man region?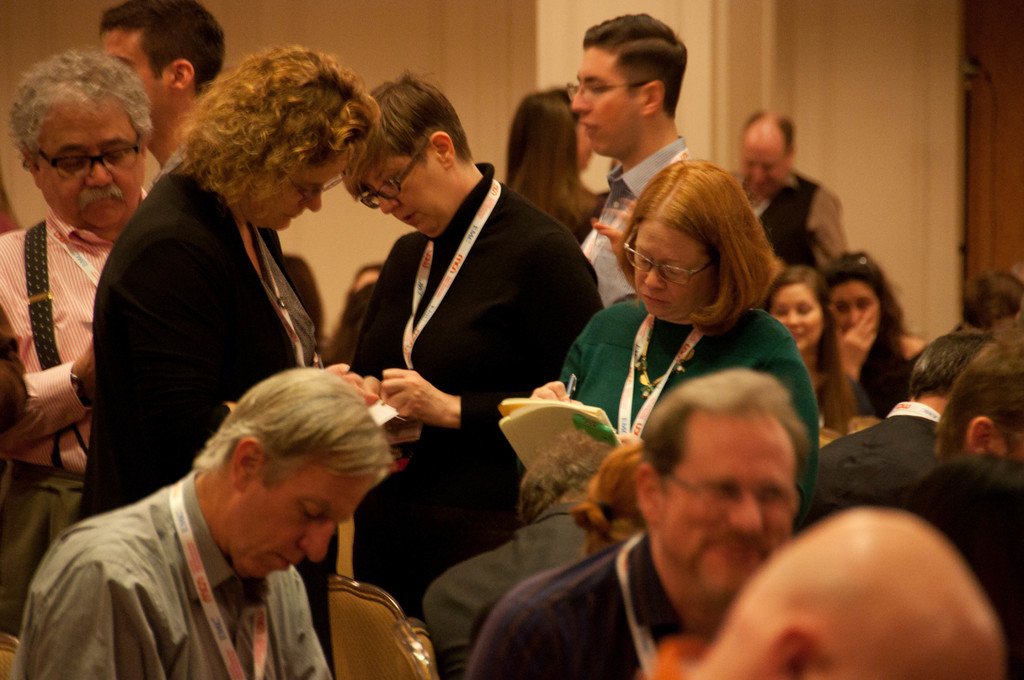
{"x1": 29, "y1": 346, "x2": 453, "y2": 678}
